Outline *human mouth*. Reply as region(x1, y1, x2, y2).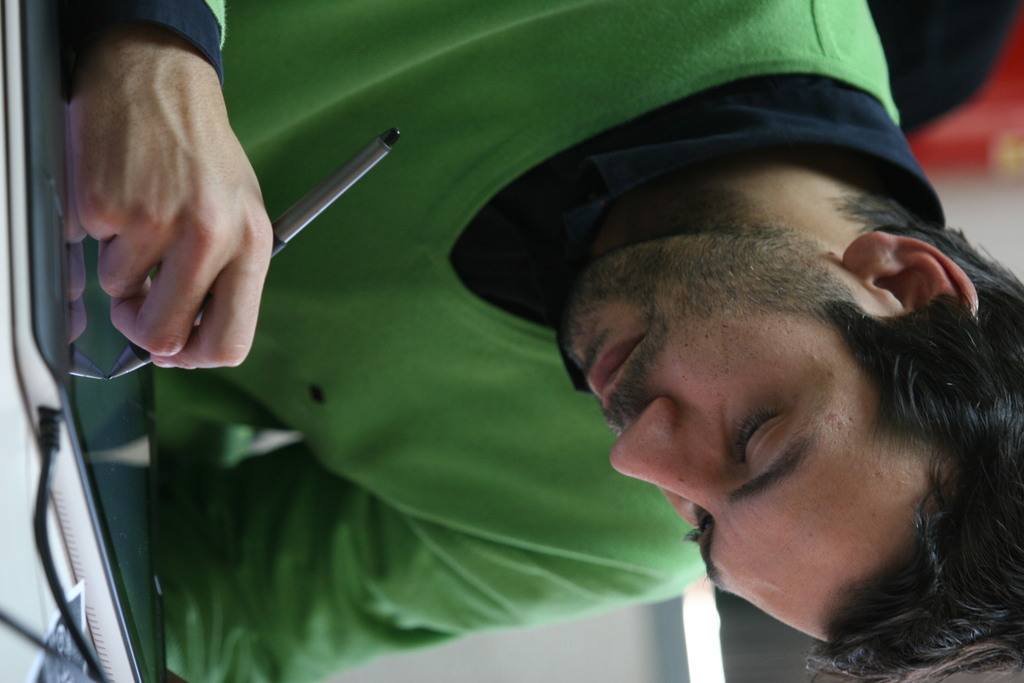
region(589, 335, 645, 418).
